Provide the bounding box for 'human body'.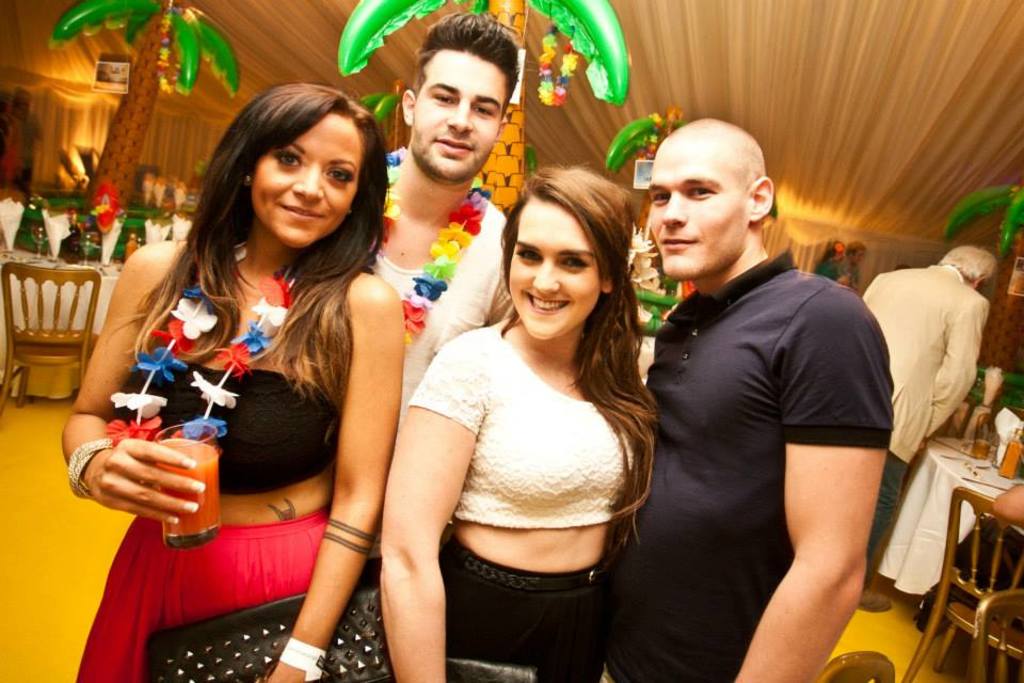
375,315,653,682.
